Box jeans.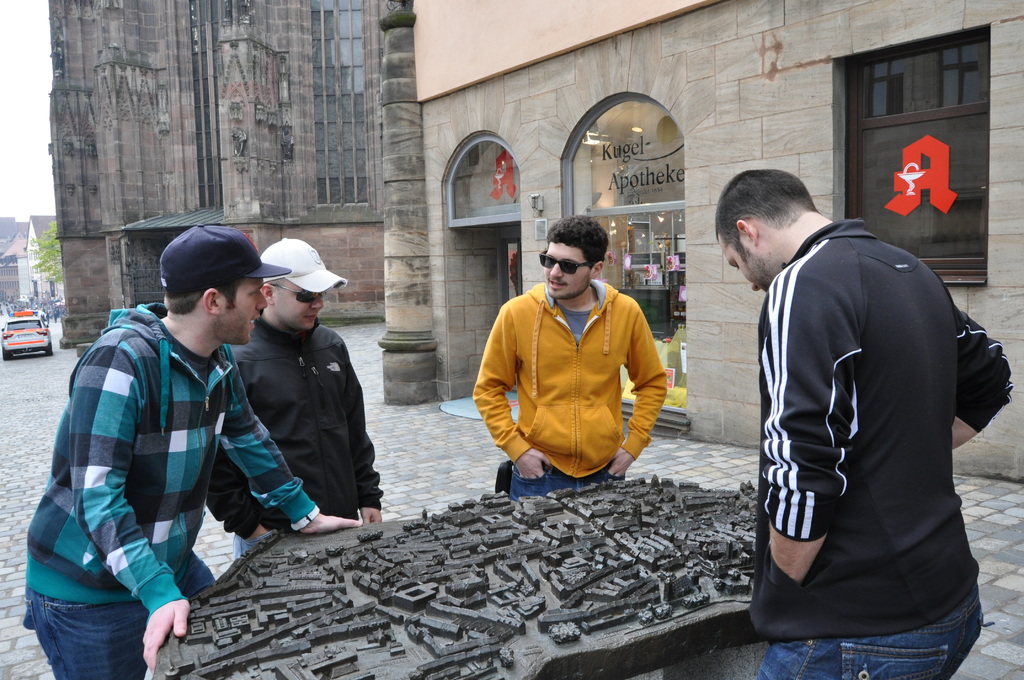
(left=34, top=585, right=139, bottom=665).
